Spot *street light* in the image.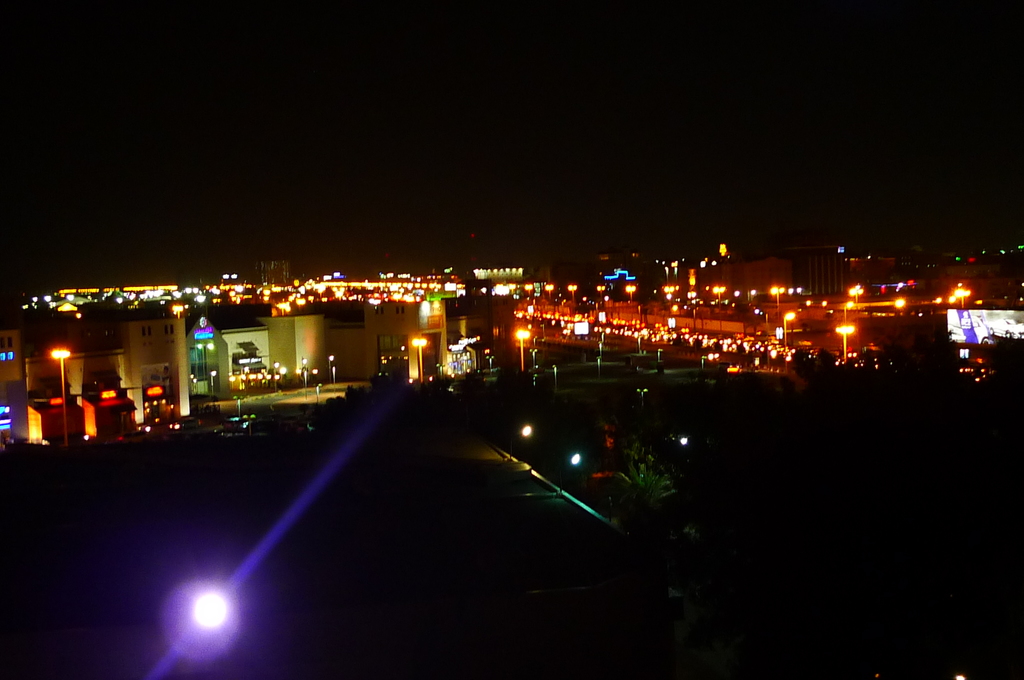
*street light* found at (664, 283, 677, 313).
